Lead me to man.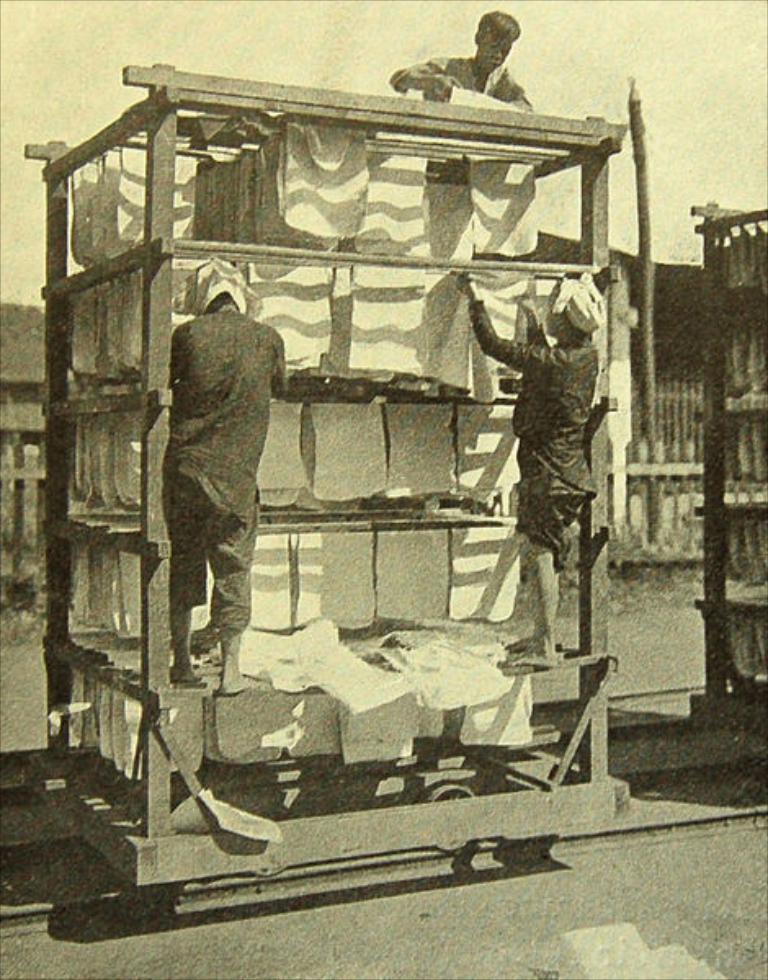
Lead to 449, 258, 605, 655.
